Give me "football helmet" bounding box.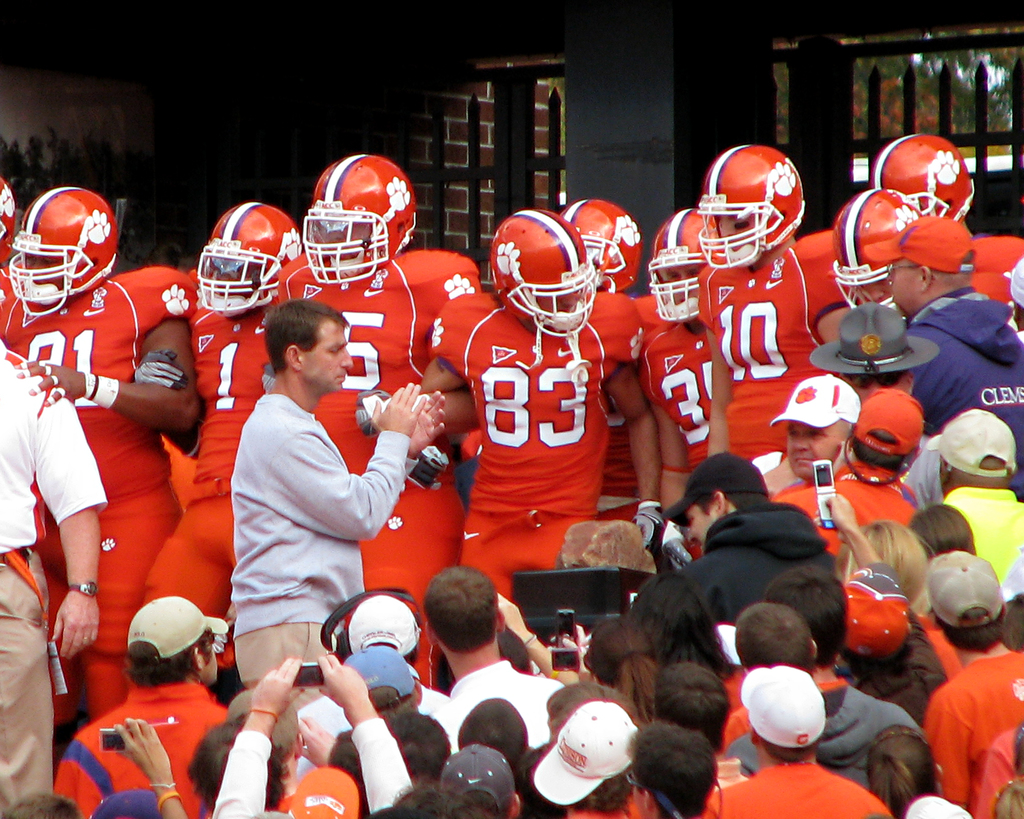
194:198:312:319.
